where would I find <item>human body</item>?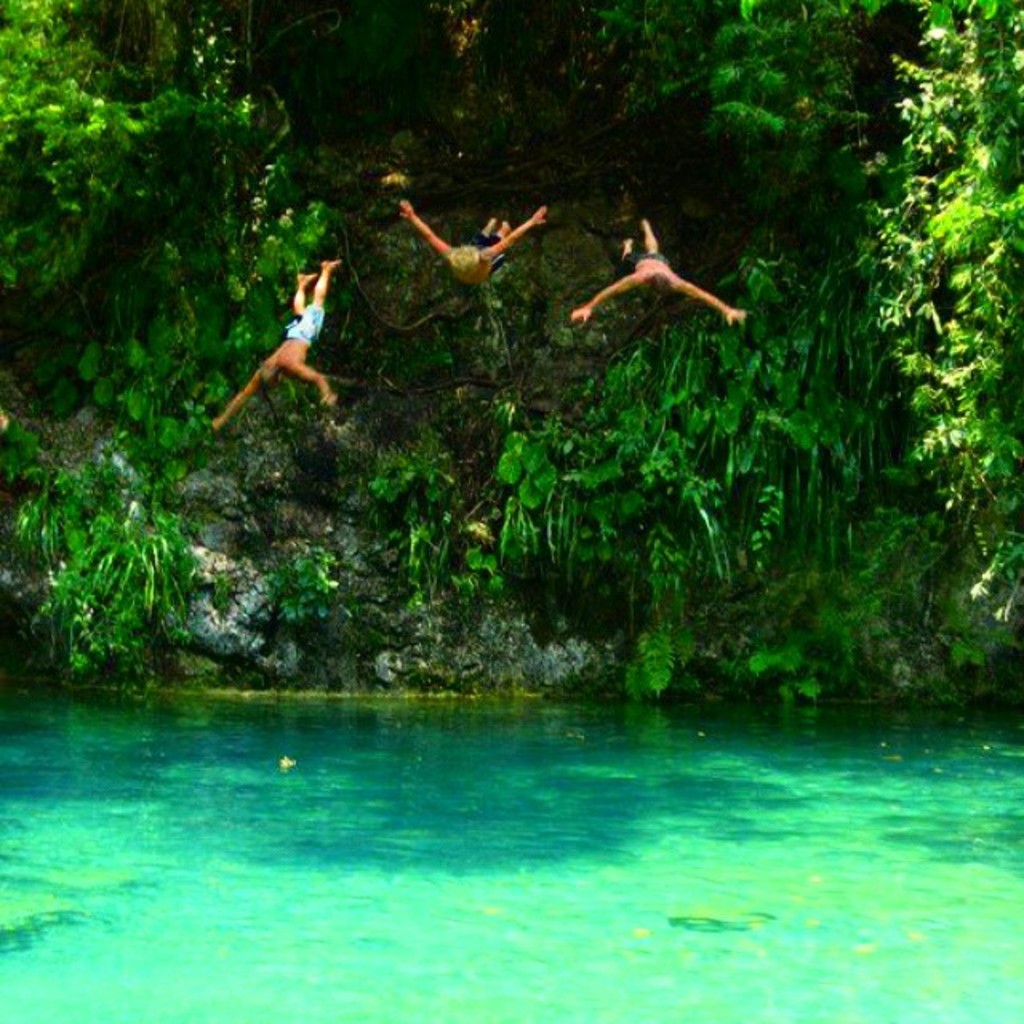
At bbox=[565, 218, 738, 318].
